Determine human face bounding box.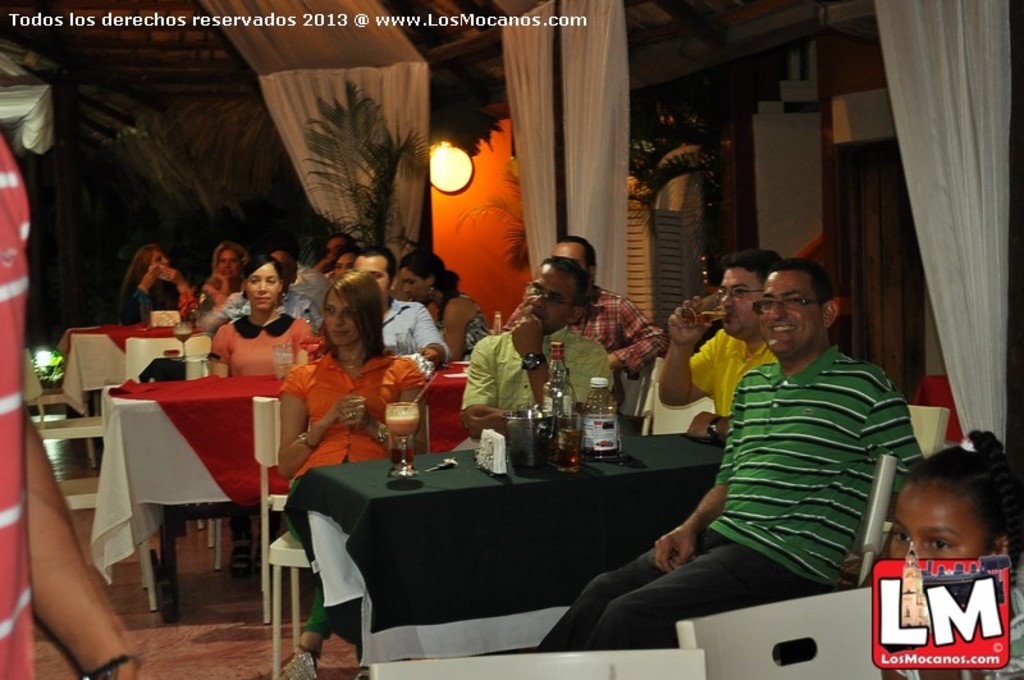
Determined: l=358, t=254, r=387, b=291.
